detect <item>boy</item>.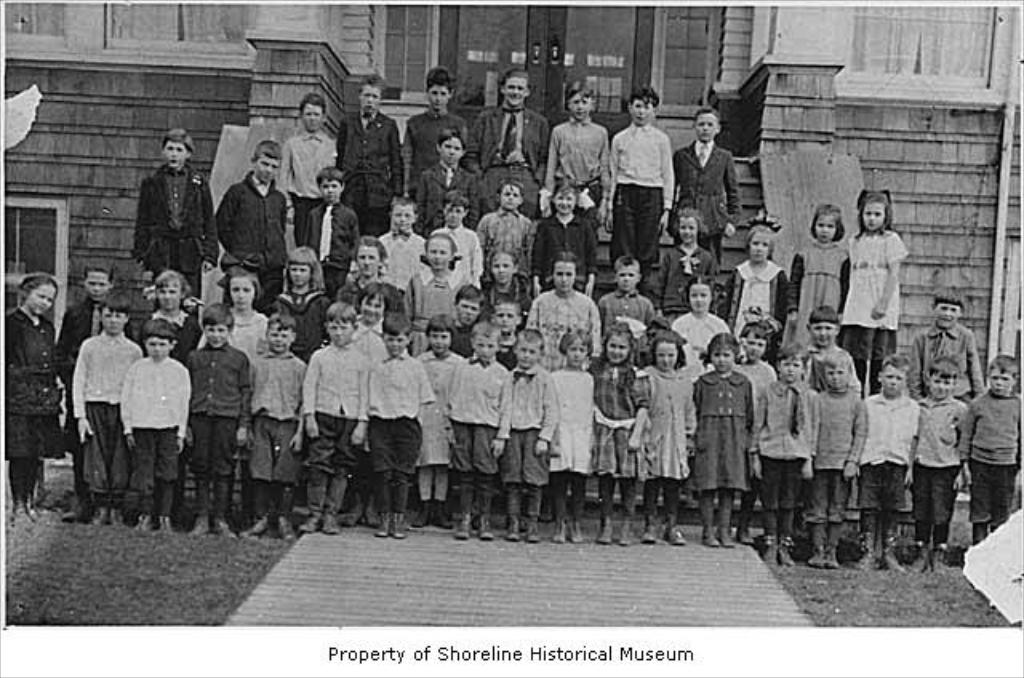
Detected at 491,297,523,366.
